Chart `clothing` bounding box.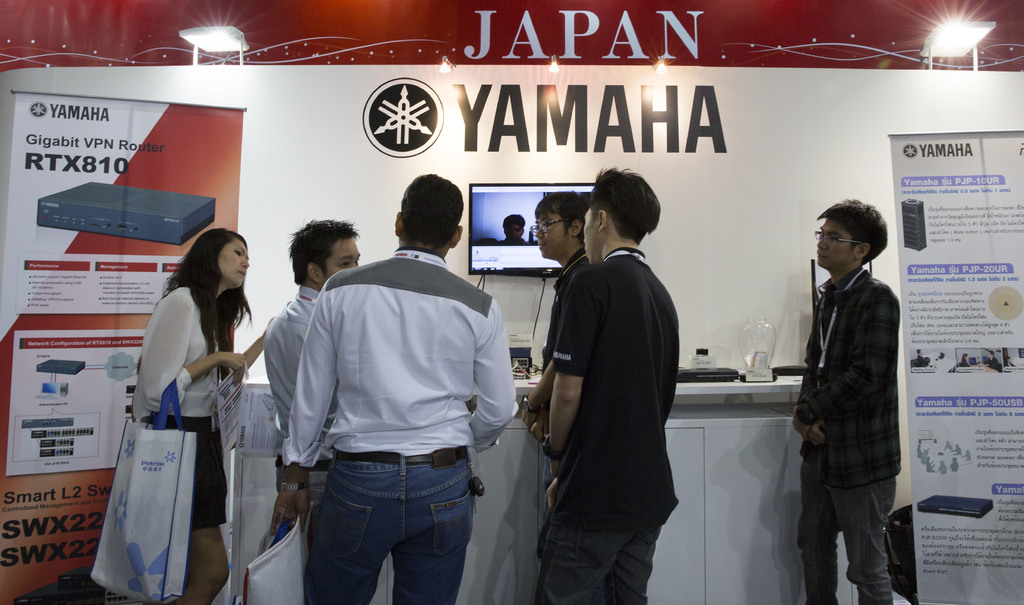
Charted: box(792, 203, 915, 590).
